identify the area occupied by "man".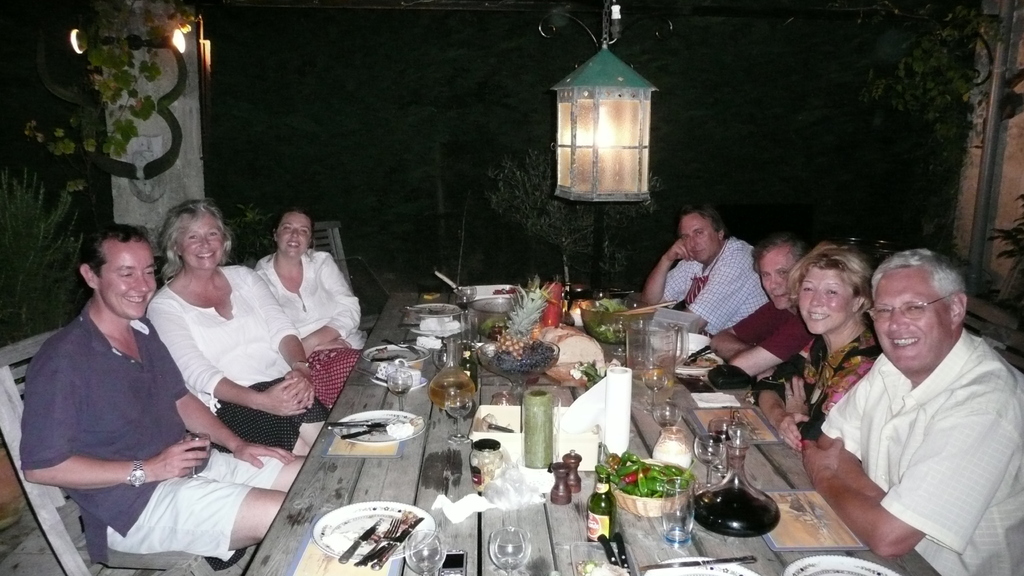
Area: (804, 244, 1023, 575).
